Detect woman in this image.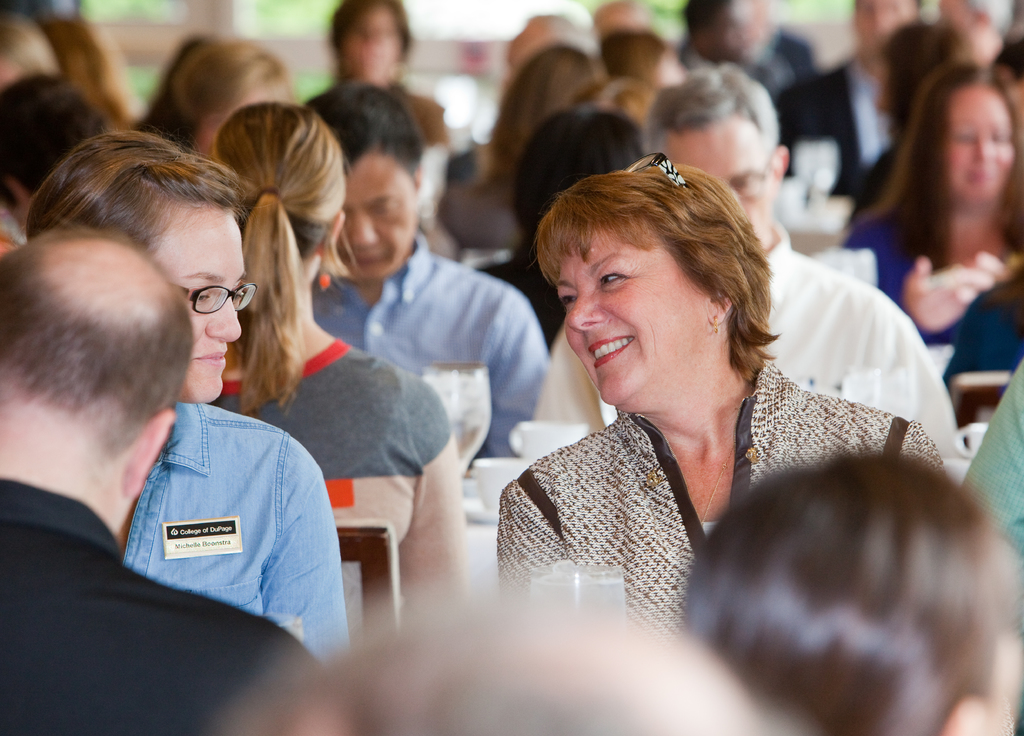
Detection: (left=845, top=63, right=1023, bottom=392).
